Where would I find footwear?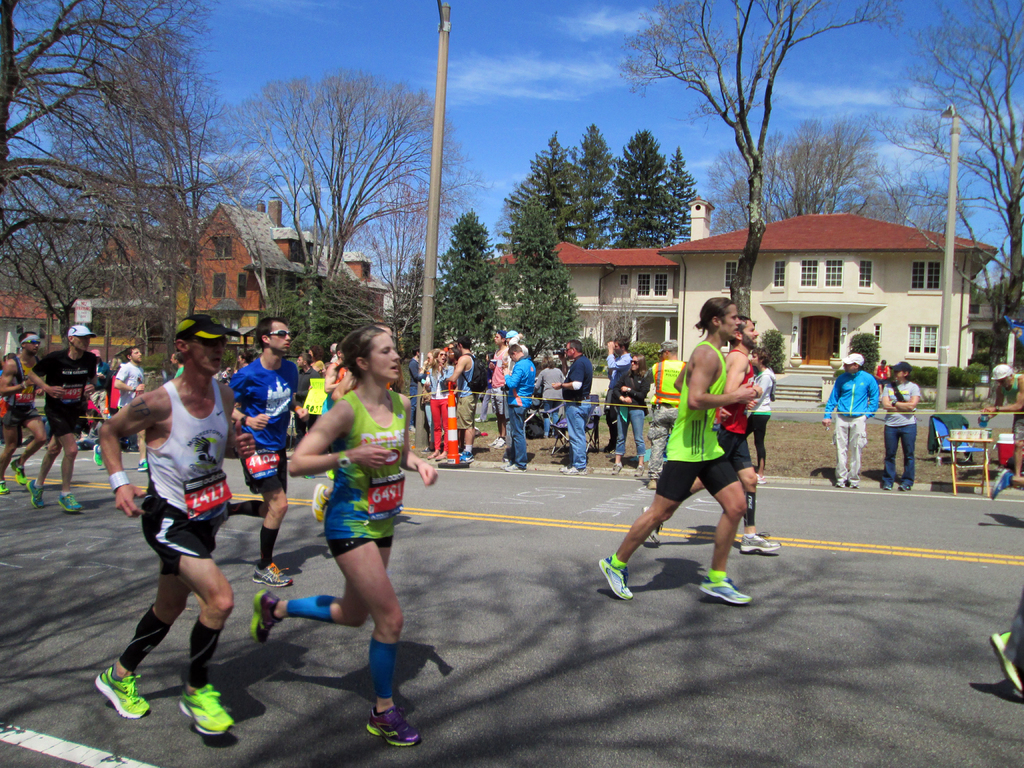
At bbox=[596, 556, 634, 602].
